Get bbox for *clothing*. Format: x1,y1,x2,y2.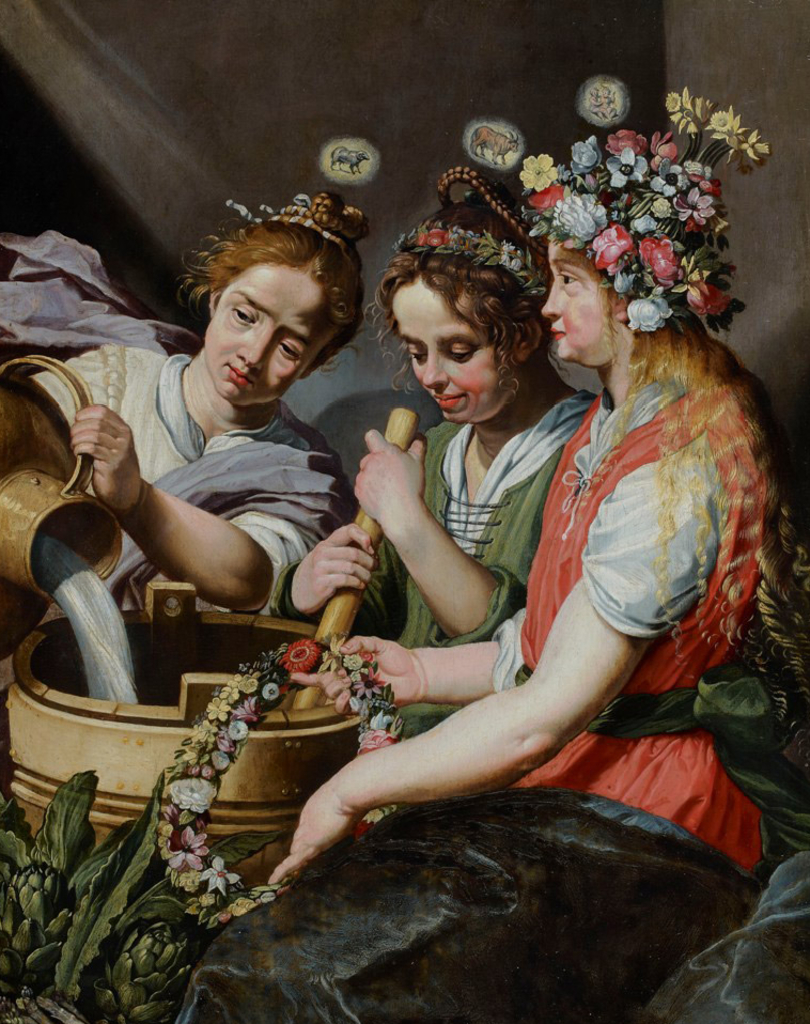
271,387,604,746.
